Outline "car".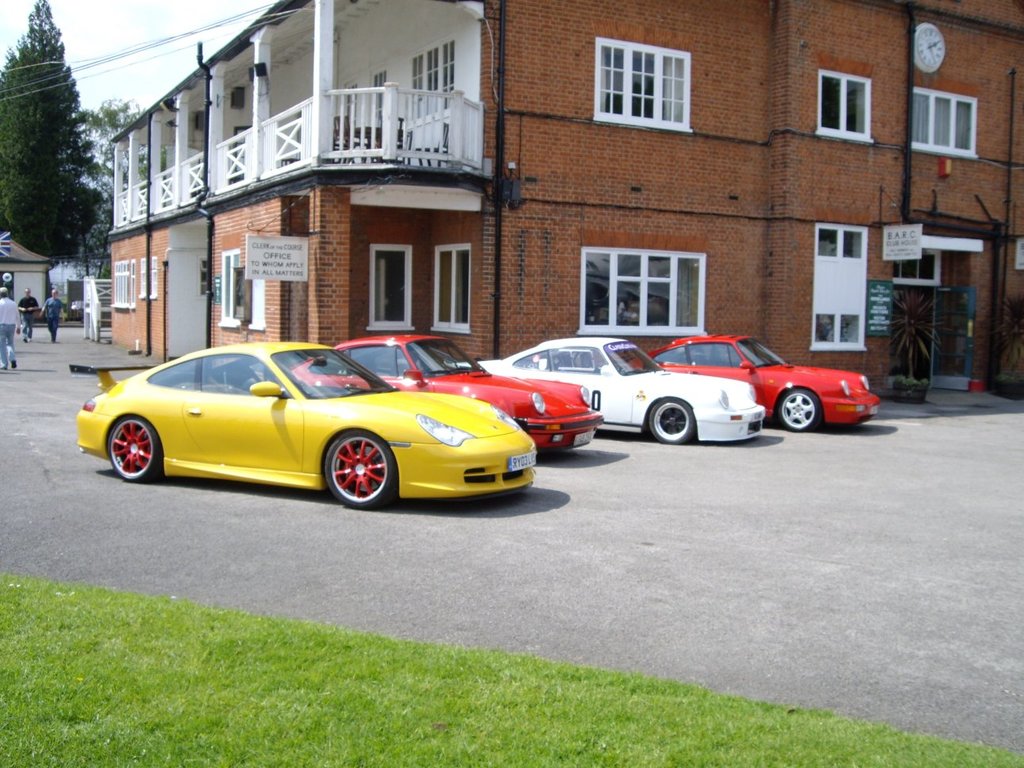
Outline: rect(454, 341, 768, 448).
